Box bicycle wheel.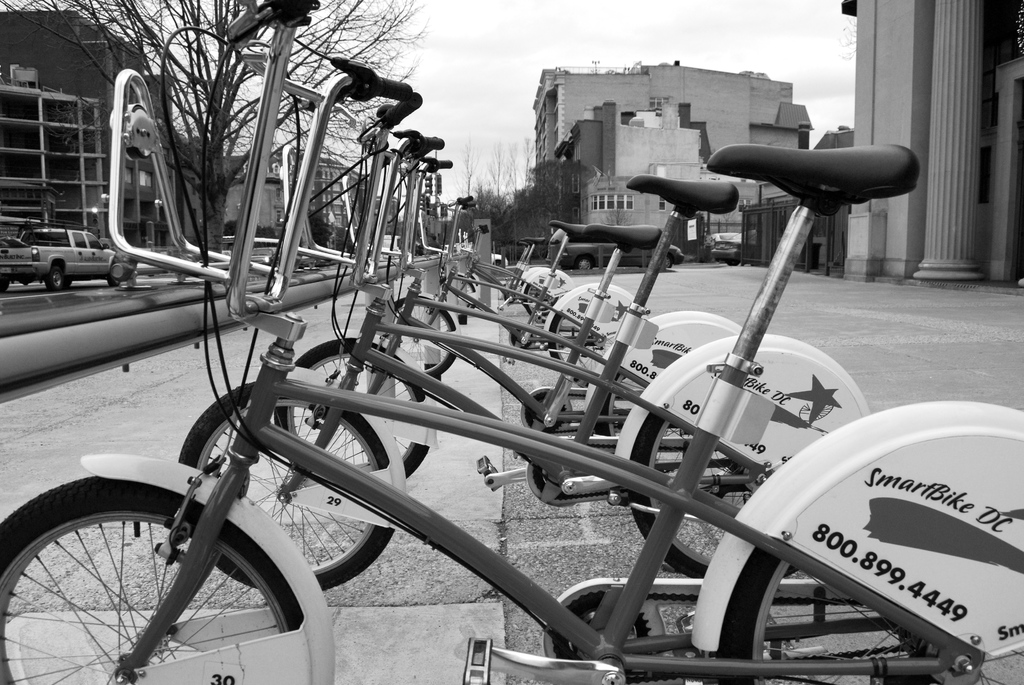
548, 310, 600, 365.
